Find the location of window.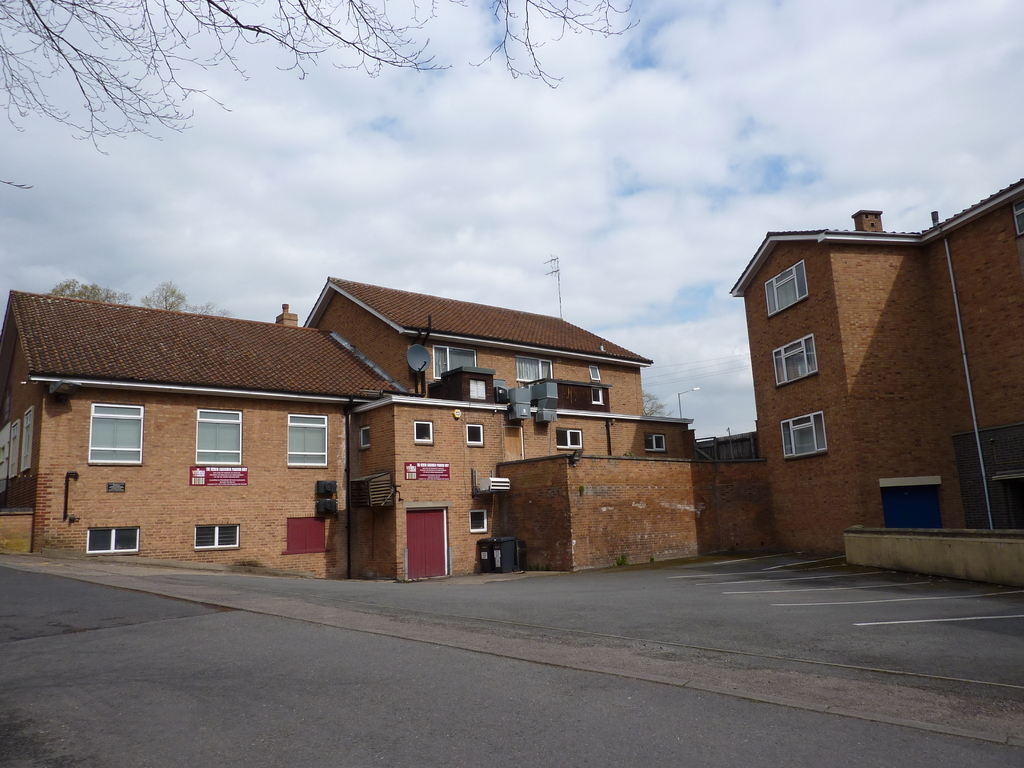
Location: <region>195, 523, 242, 548</region>.
